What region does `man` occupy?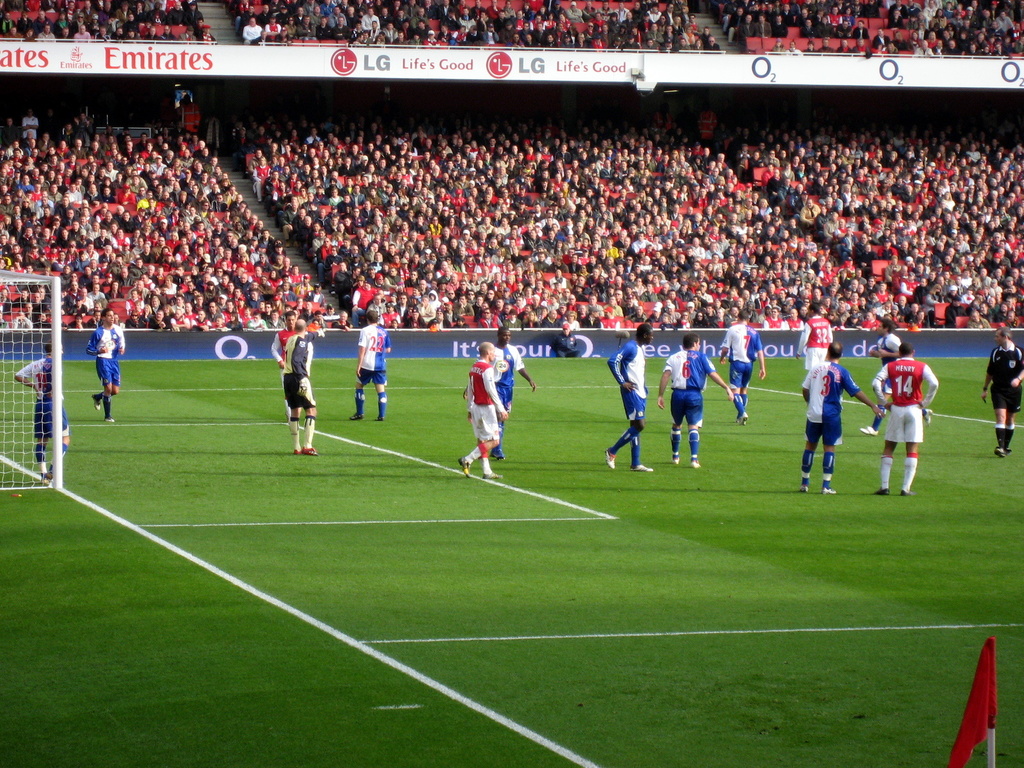
[x1=5, y1=339, x2=81, y2=501].
